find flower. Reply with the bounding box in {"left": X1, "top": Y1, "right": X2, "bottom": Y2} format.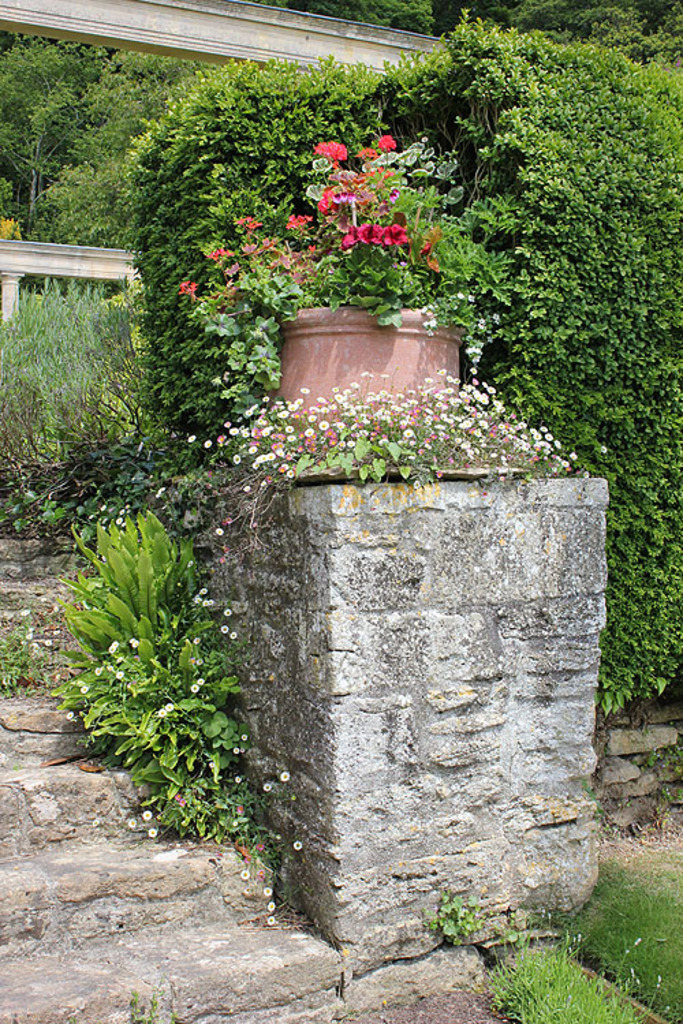
{"left": 232, "top": 216, "right": 264, "bottom": 238}.
